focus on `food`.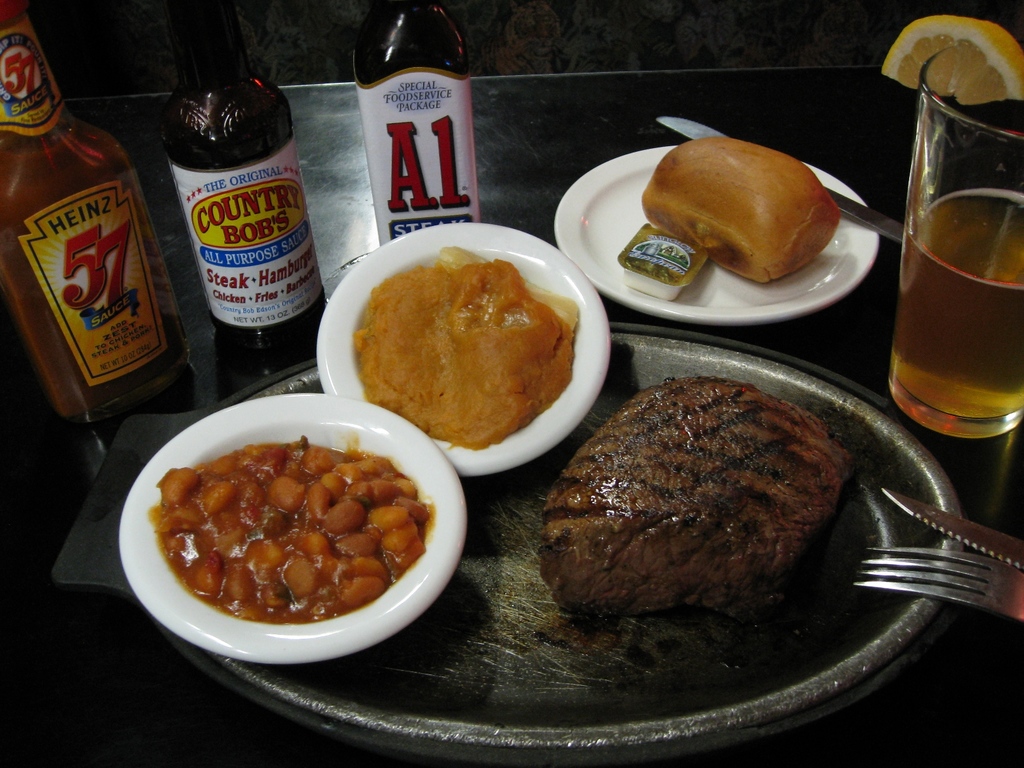
Focused at bbox(640, 134, 842, 285).
